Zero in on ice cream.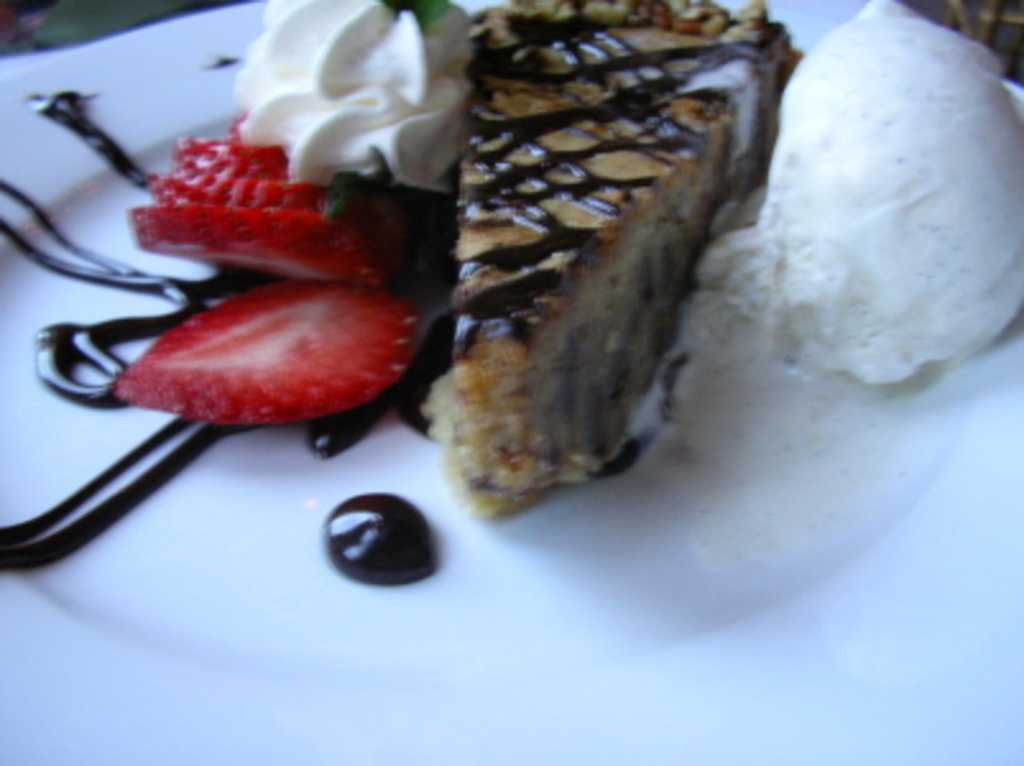
Zeroed in: {"left": 689, "top": 0, "right": 1021, "bottom": 386}.
